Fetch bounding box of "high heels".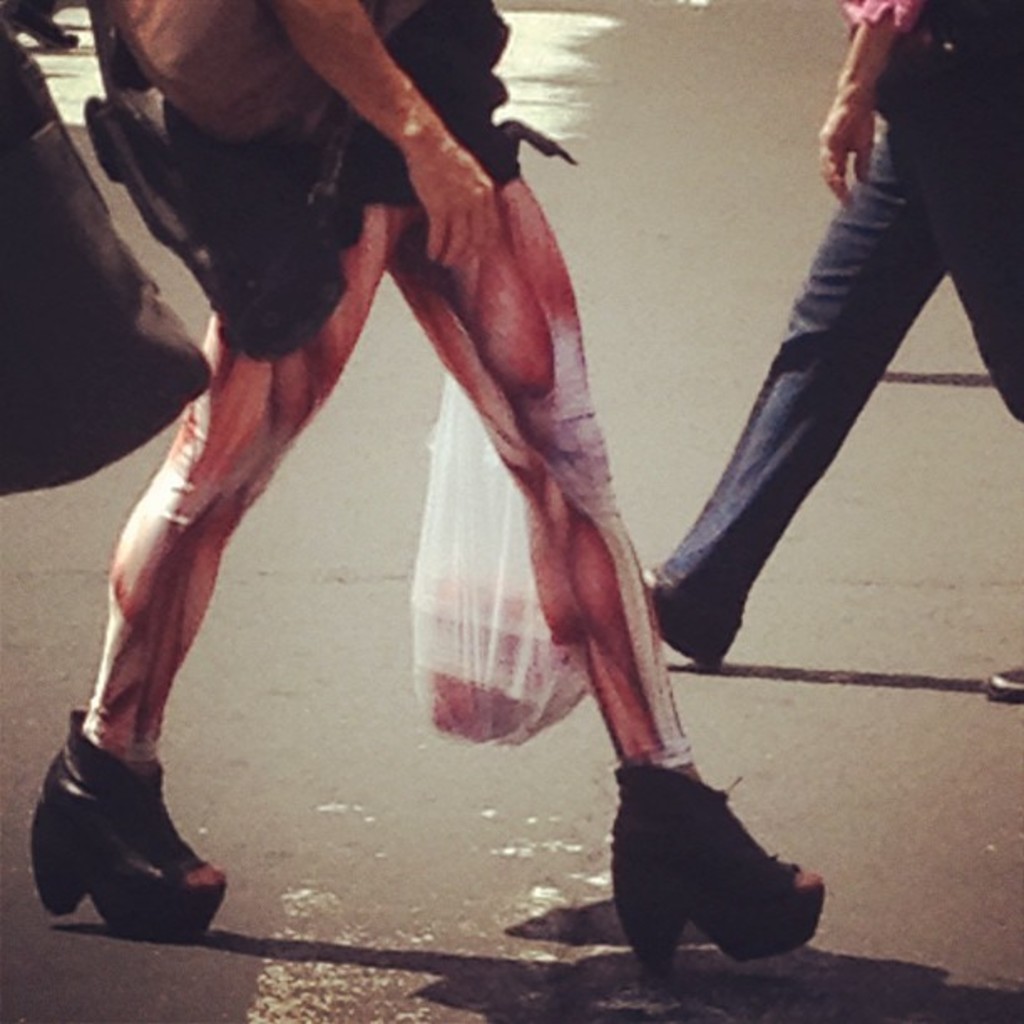
Bbox: 30,708,226,945.
